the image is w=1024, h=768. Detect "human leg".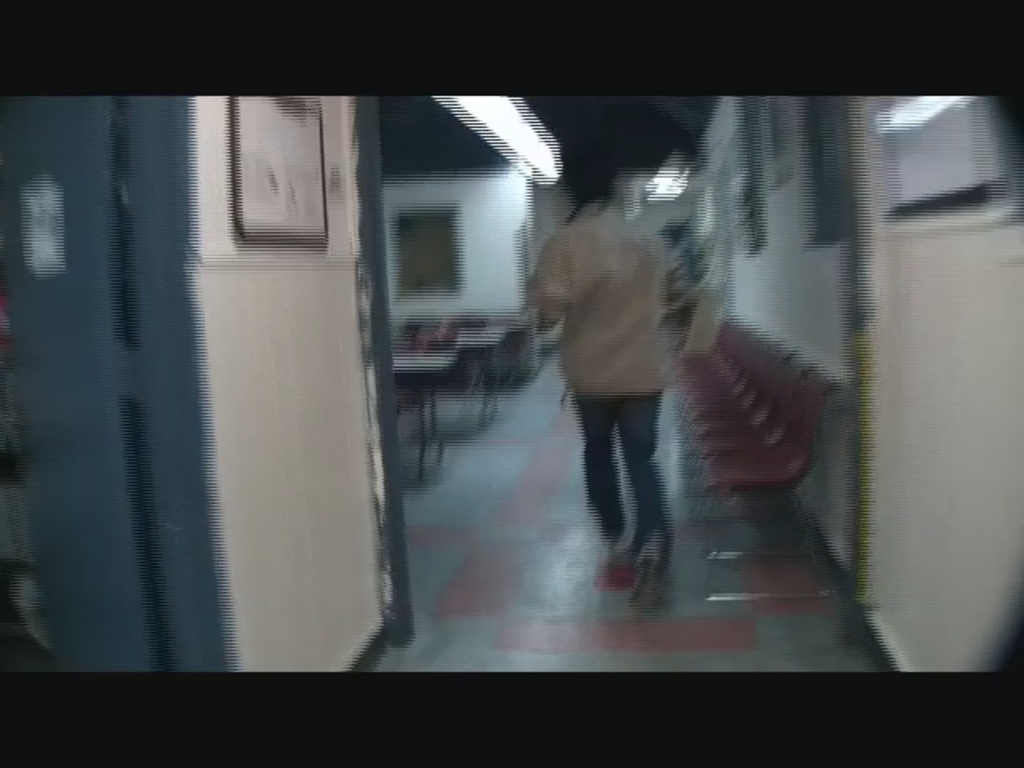
Detection: (x1=618, y1=403, x2=658, y2=597).
